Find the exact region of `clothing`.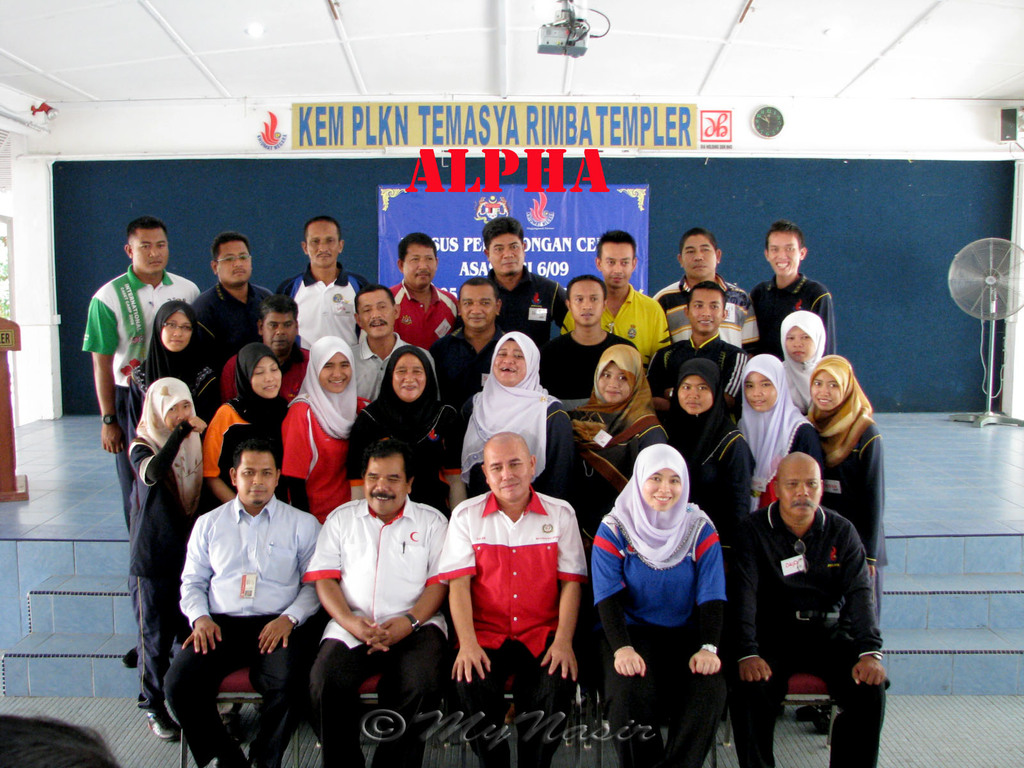
Exact region: 618/421/723/484.
